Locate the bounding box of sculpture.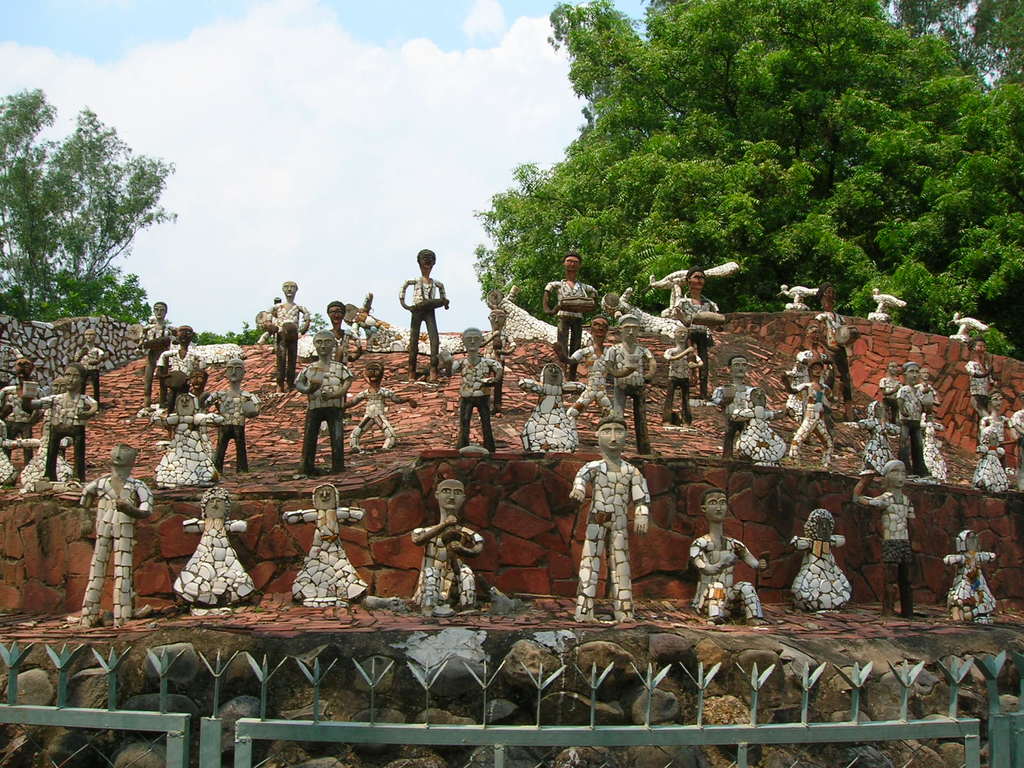
Bounding box: region(730, 387, 787, 467).
